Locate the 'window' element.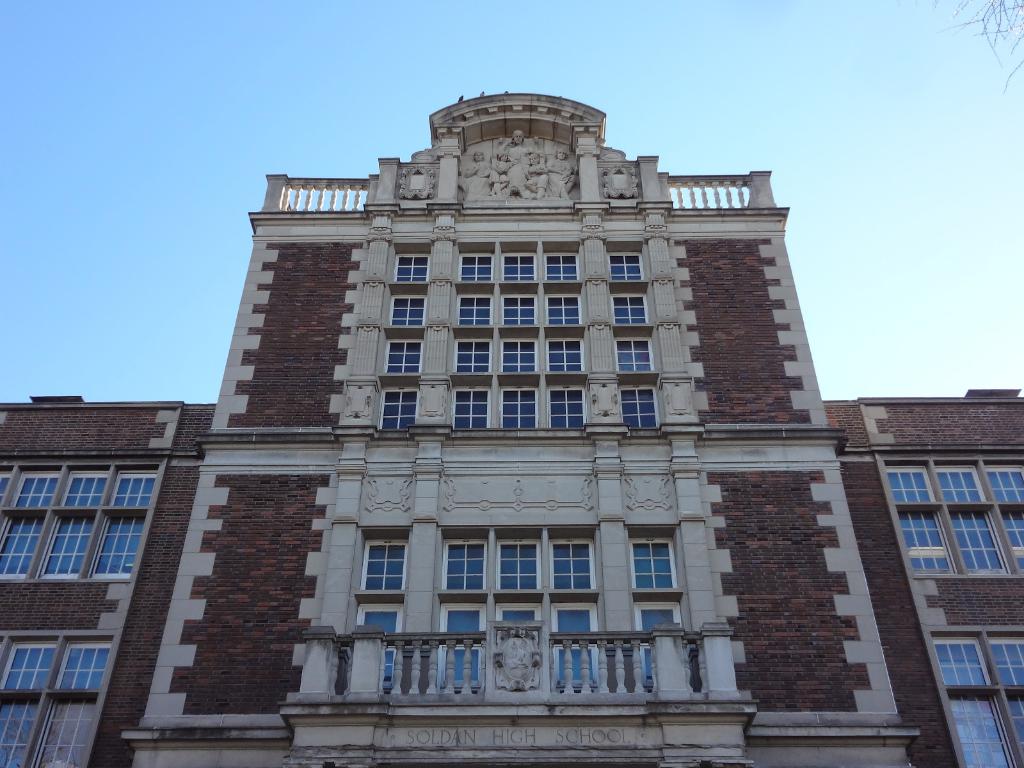
Element bbox: rect(938, 465, 983, 500).
